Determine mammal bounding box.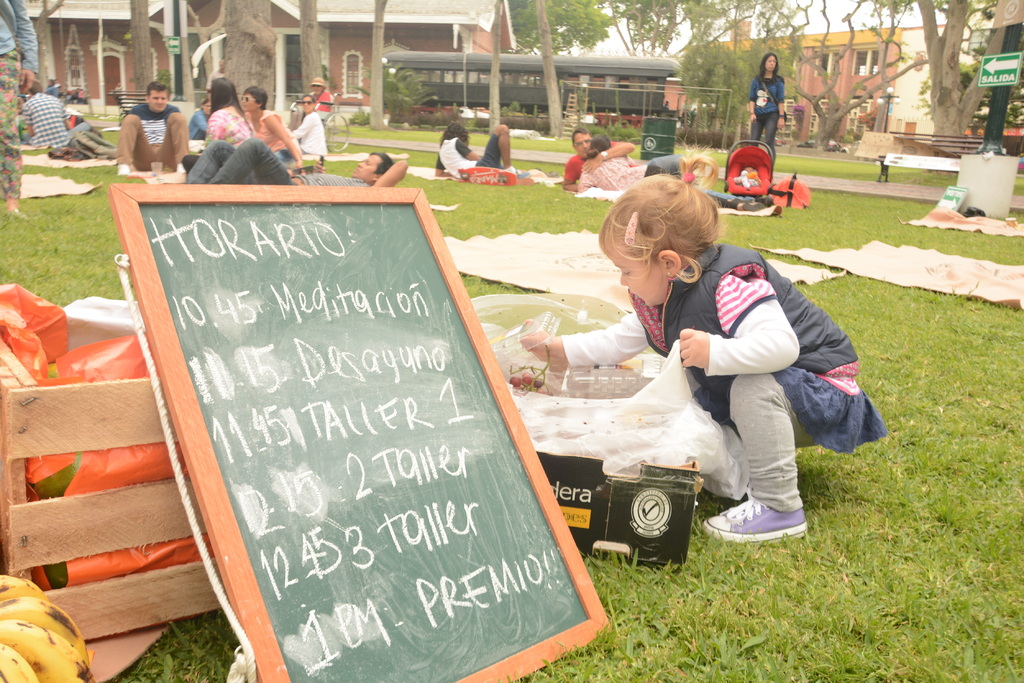
Determined: box=[185, 100, 209, 137].
